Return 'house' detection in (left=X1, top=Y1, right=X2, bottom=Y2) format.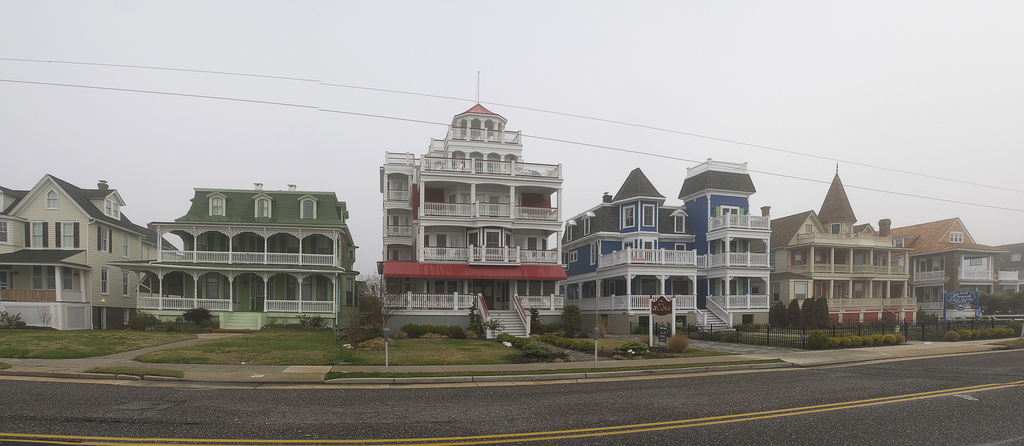
(left=381, top=69, right=570, bottom=338).
